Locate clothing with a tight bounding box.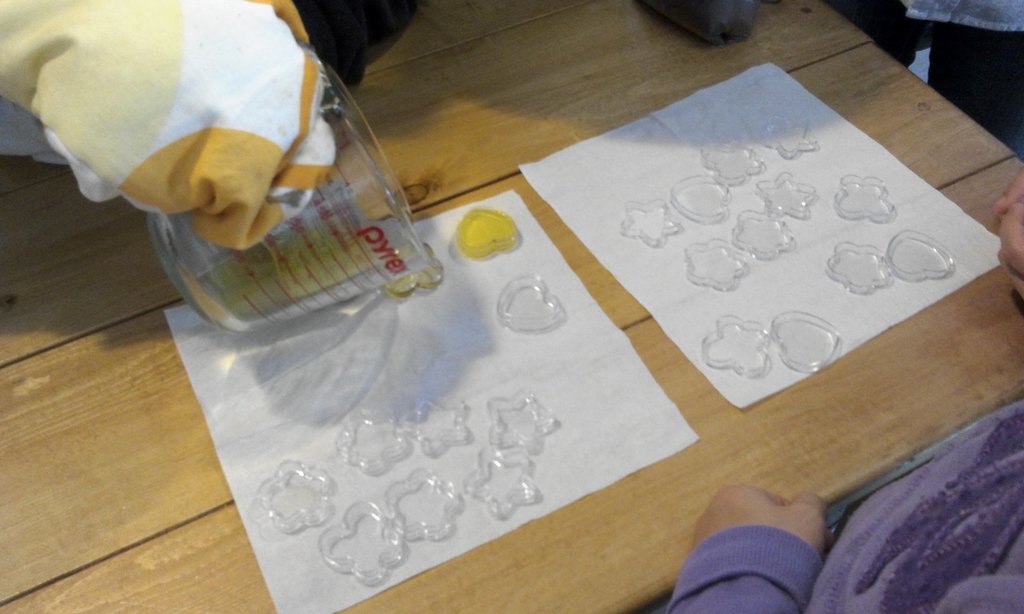
bbox(13, 2, 368, 298).
